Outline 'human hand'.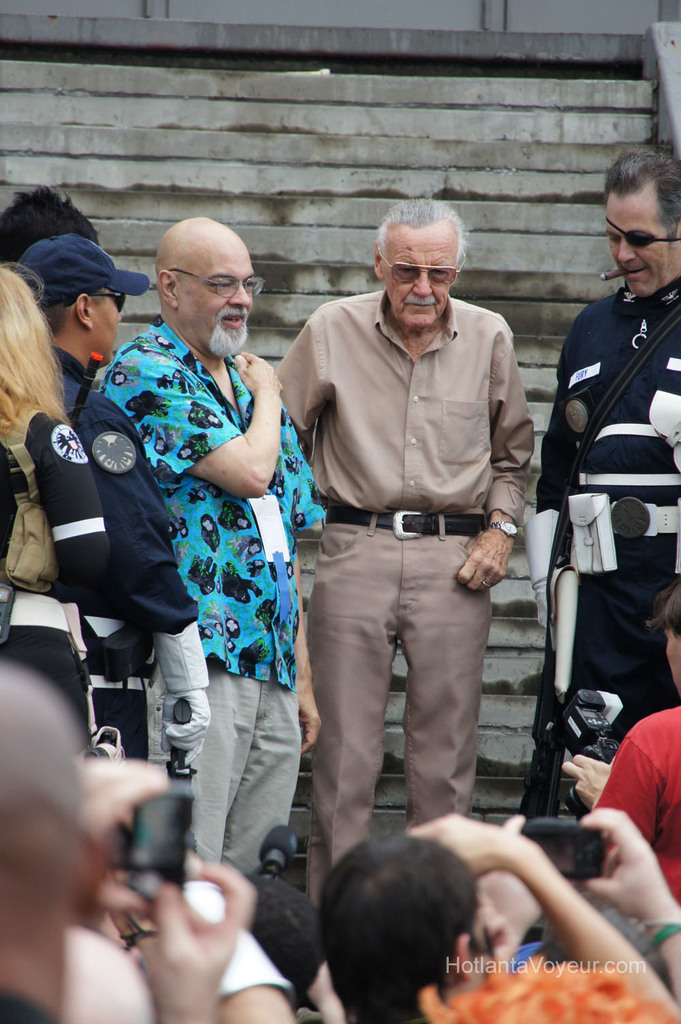
Outline: [x1=469, y1=894, x2=512, y2=978].
